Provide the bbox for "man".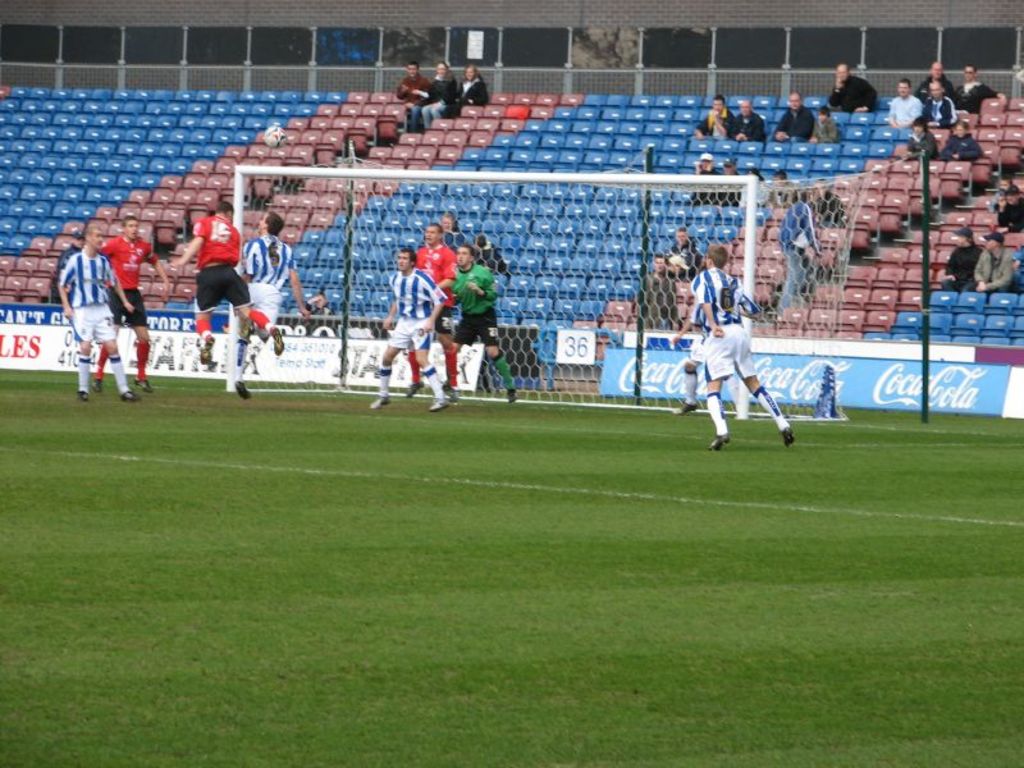
[left=370, top=247, right=453, bottom=411].
